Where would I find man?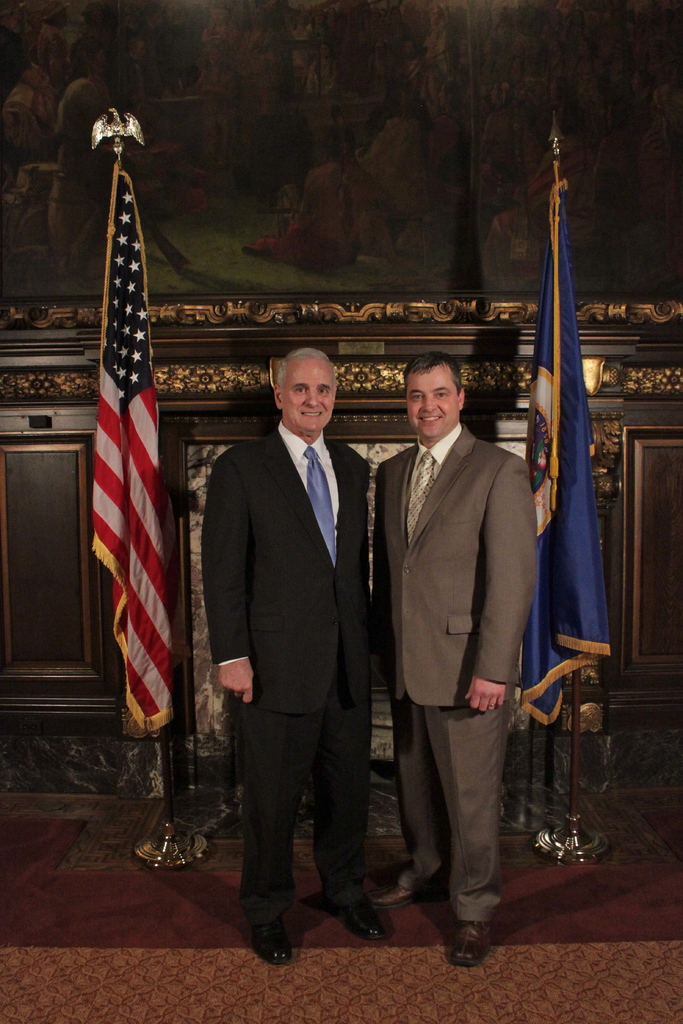
At 199, 349, 393, 968.
